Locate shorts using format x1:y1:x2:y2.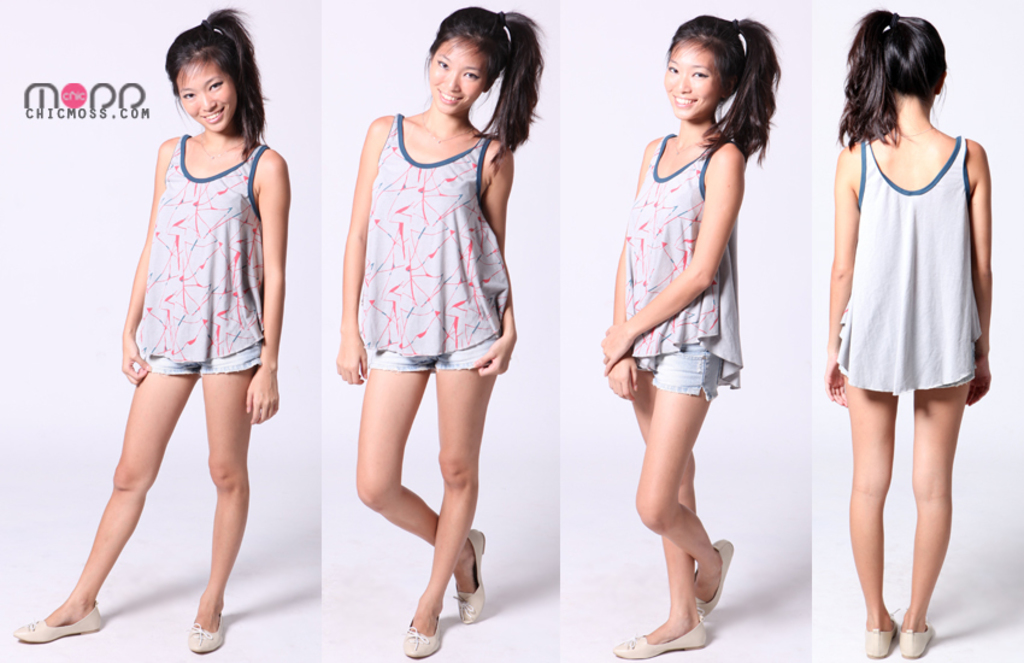
145:340:261:376.
